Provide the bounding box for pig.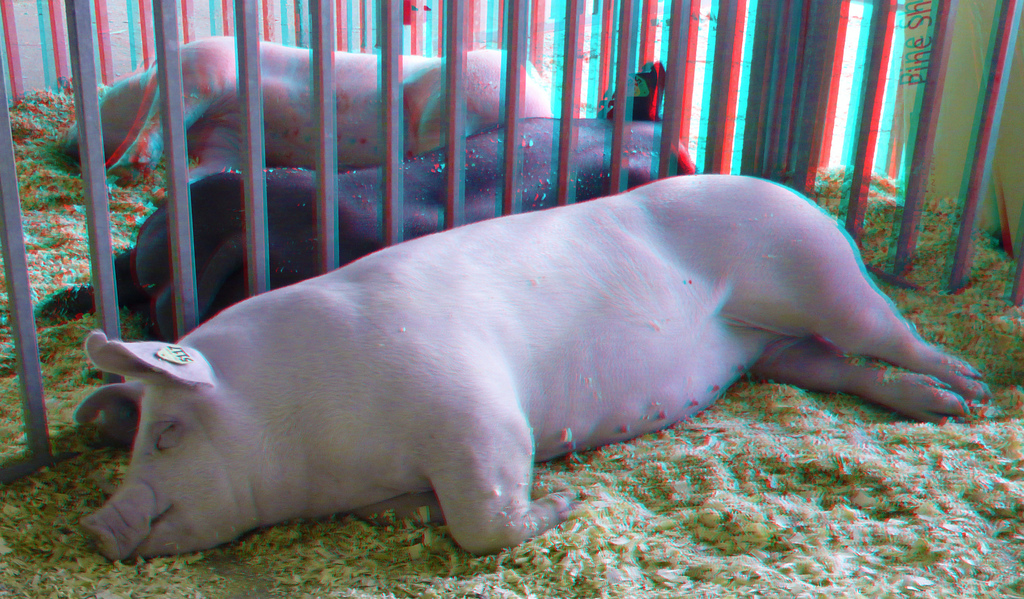
127 111 703 341.
